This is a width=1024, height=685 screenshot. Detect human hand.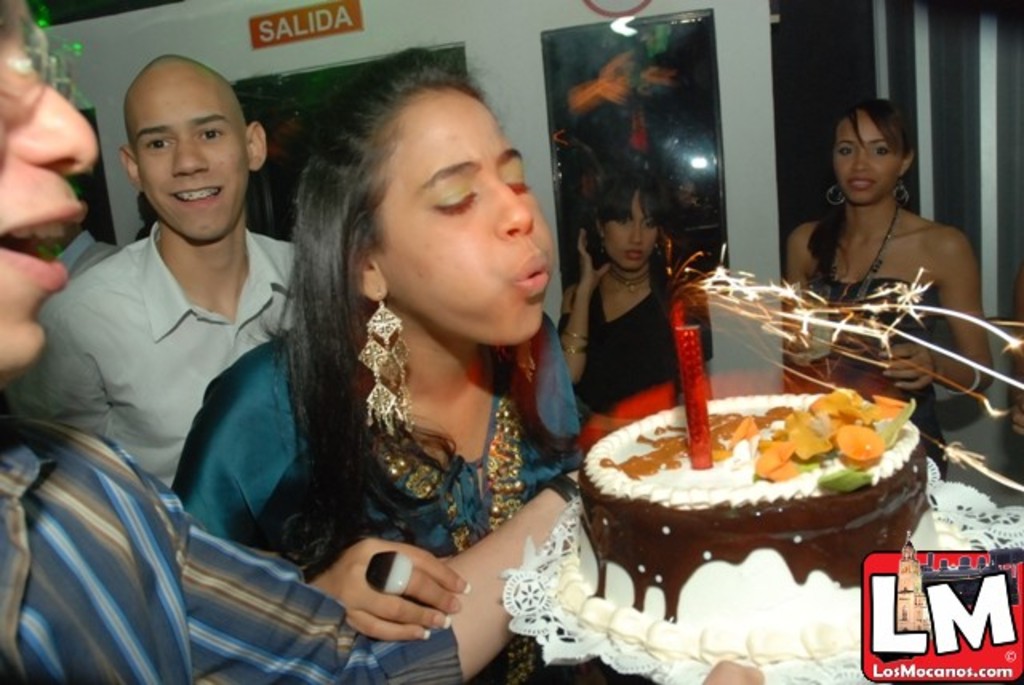
crop(877, 339, 939, 391).
